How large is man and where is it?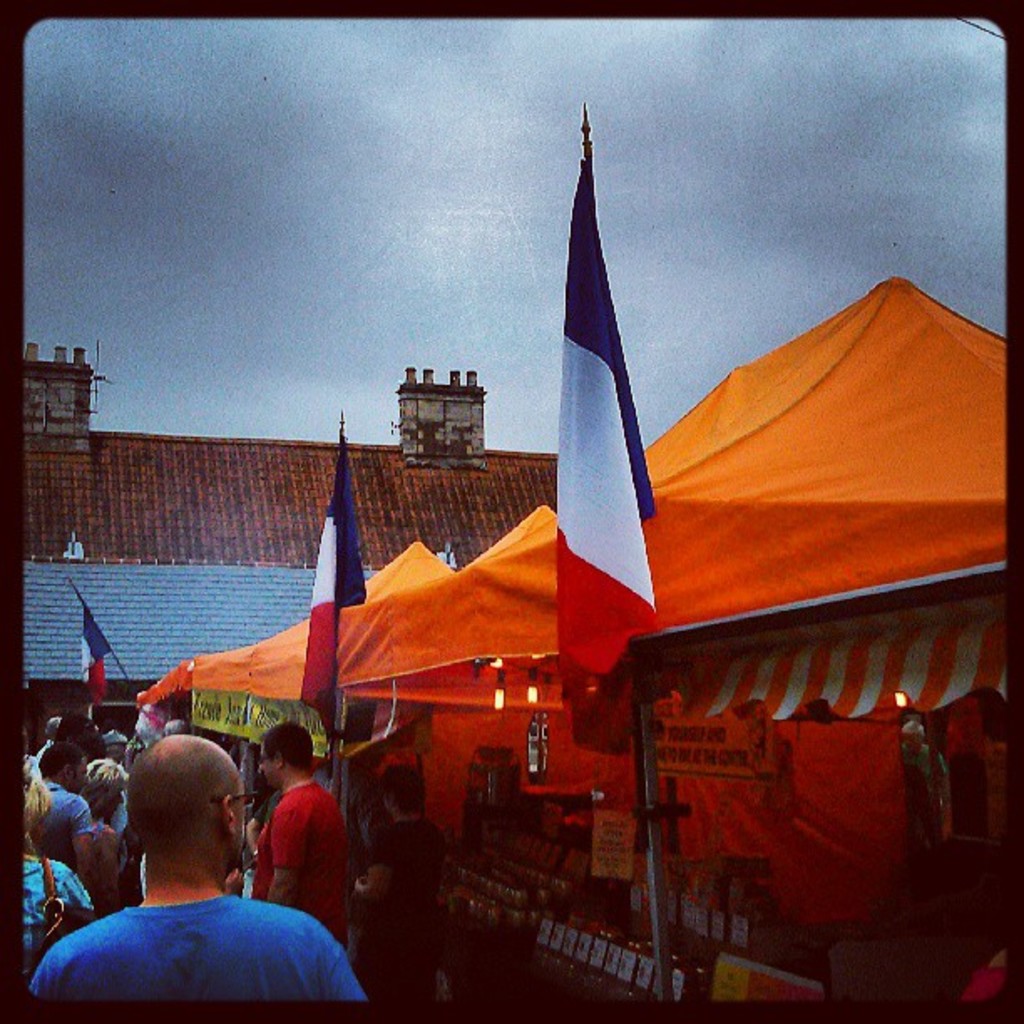
Bounding box: {"x1": 35, "y1": 743, "x2": 94, "y2": 878}.
